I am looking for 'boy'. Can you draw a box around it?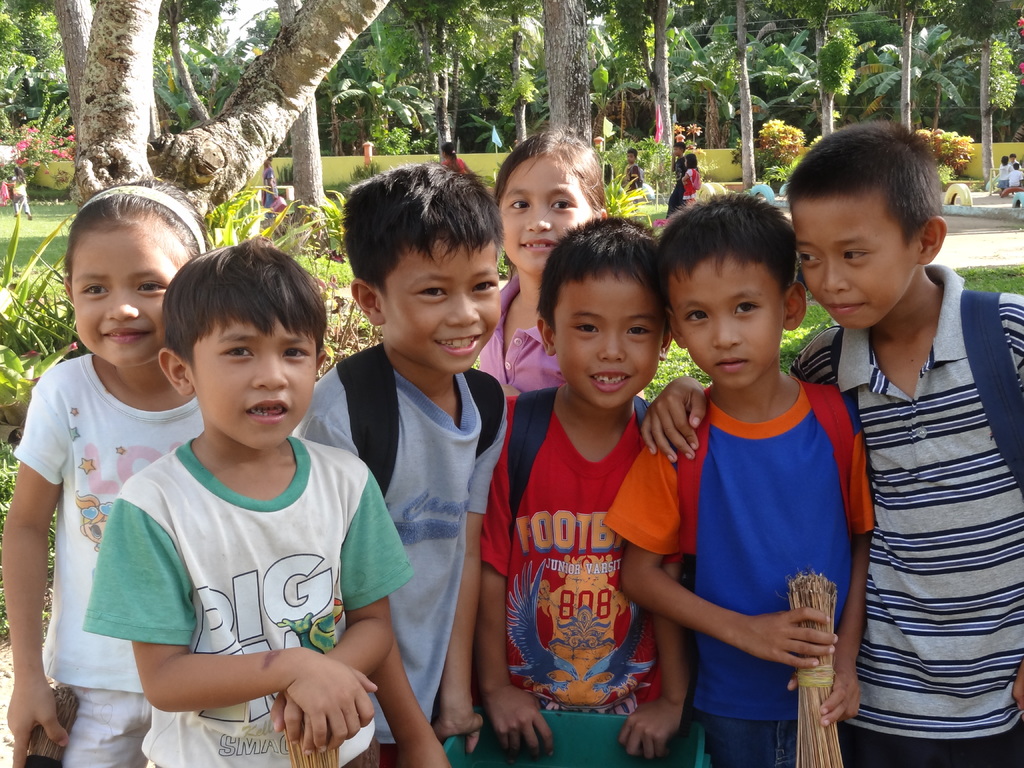
Sure, the bounding box is crop(68, 226, 377, 744).
